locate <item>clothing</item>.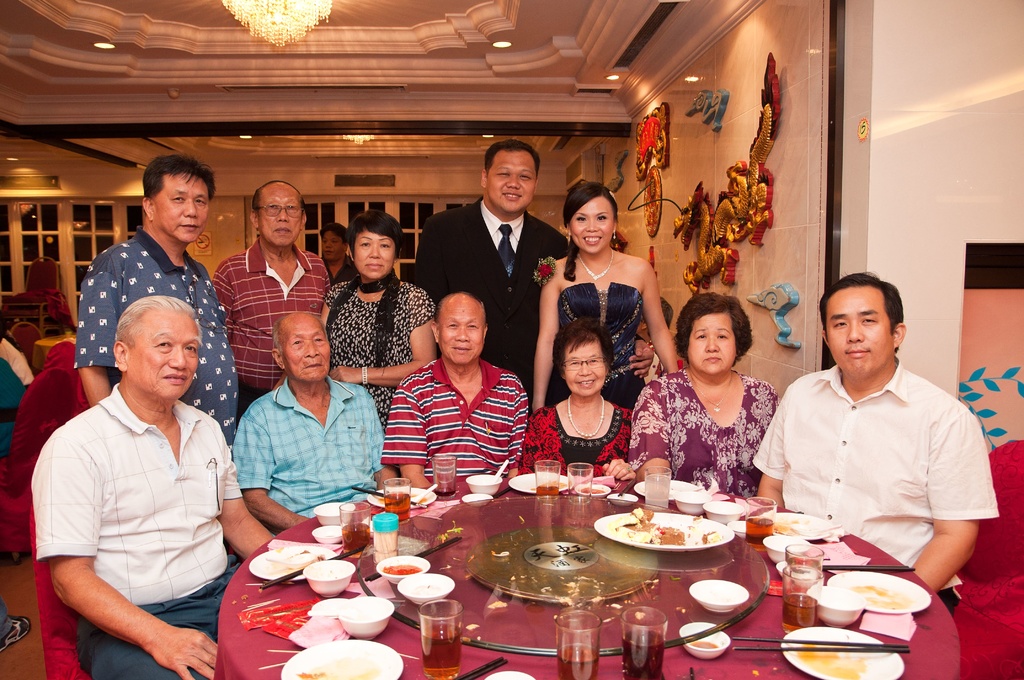
Bounding box: x1=410, y1=193, x2=568, y2=401.
